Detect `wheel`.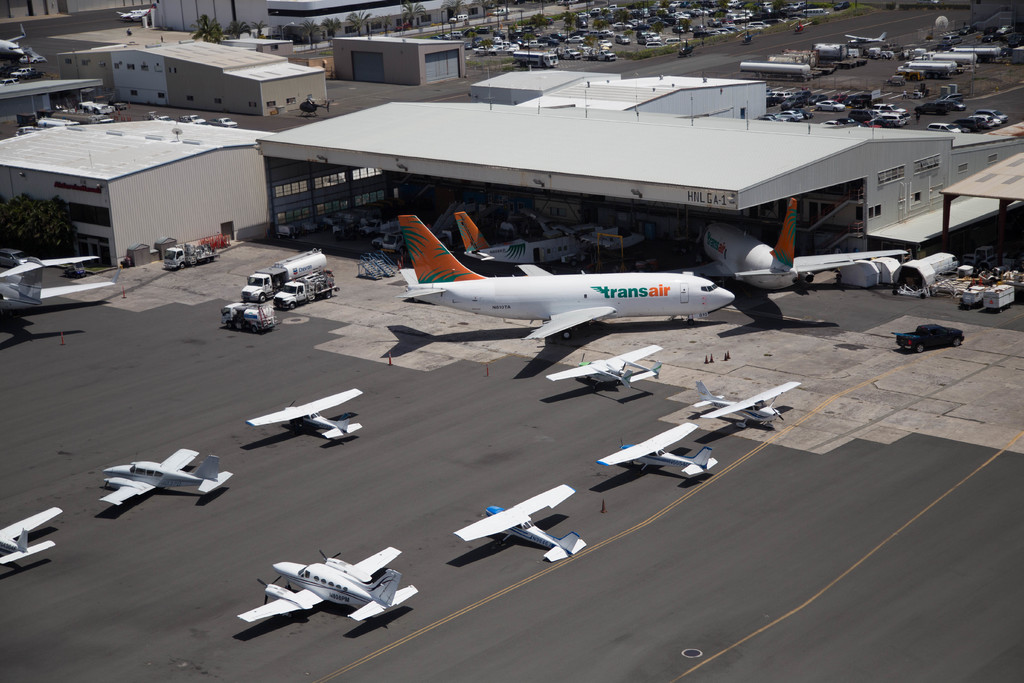
Detected at left=916, top=343, right=924, bottom=352.
